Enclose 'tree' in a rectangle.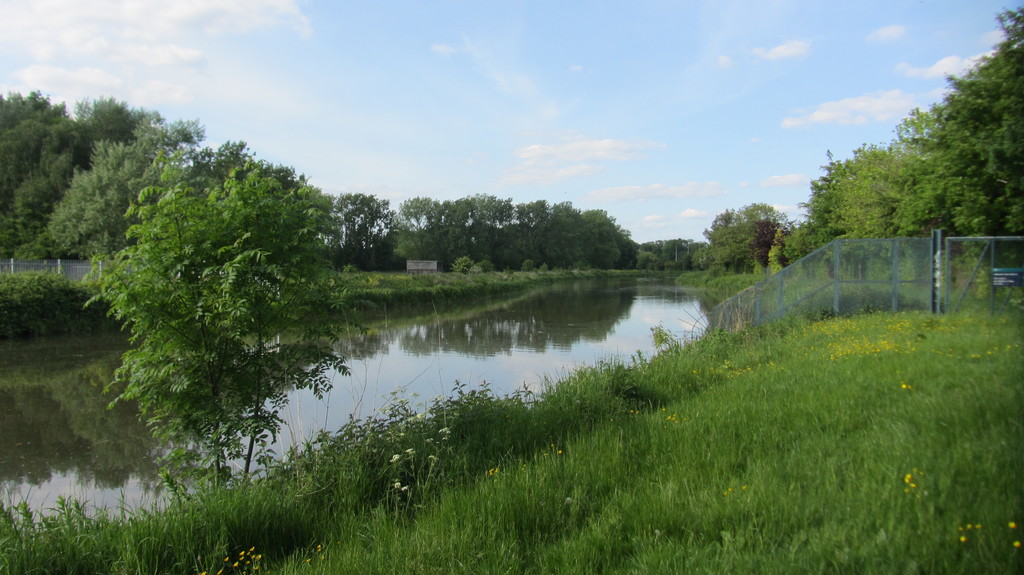
(left=640, top=236, right=710, bottom=265).
